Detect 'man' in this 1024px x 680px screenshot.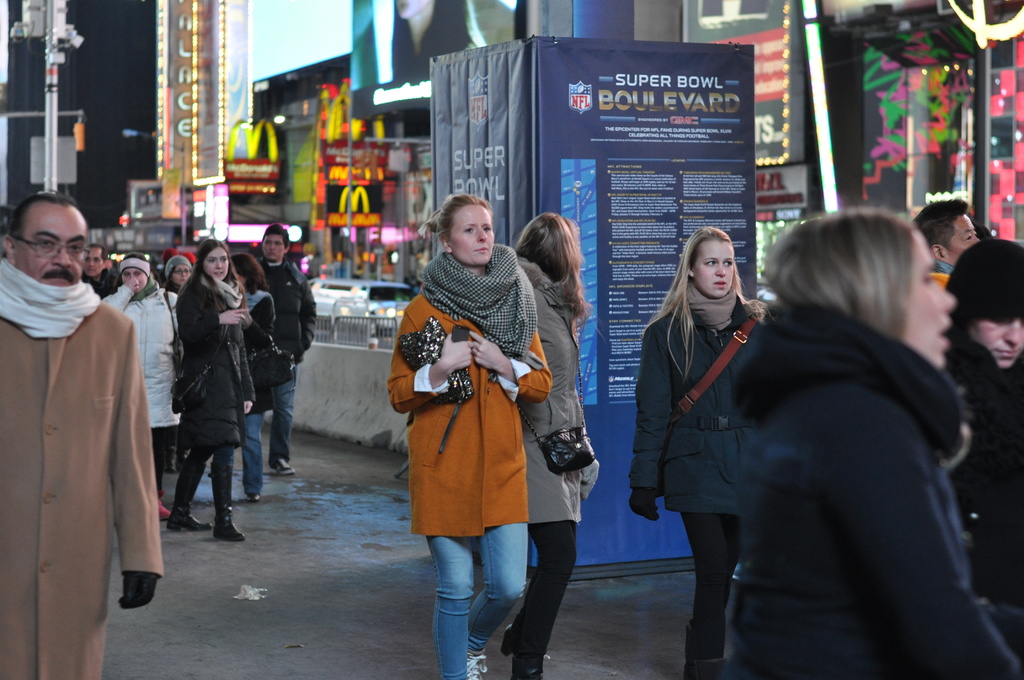
Detection: (259,223,320,474).
